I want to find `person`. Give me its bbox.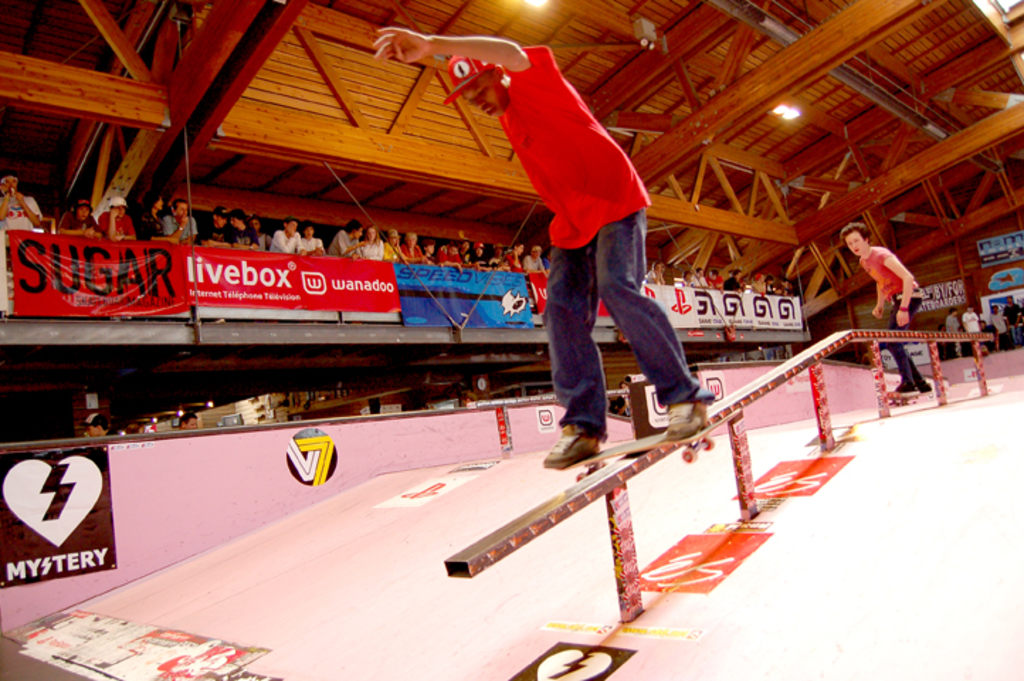
{"left": 370, "top": 23, "right": 713, "bottom": 470}.
